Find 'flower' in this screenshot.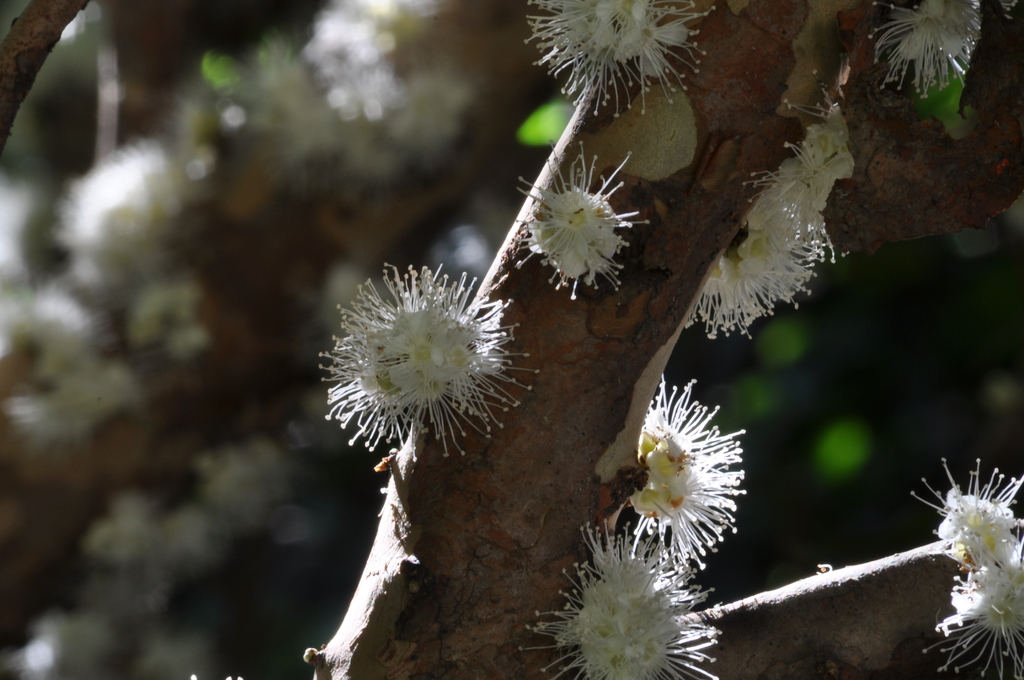
The bounding box for 'flower' is (x1=317, y1=262, x2=539, y2=454).
